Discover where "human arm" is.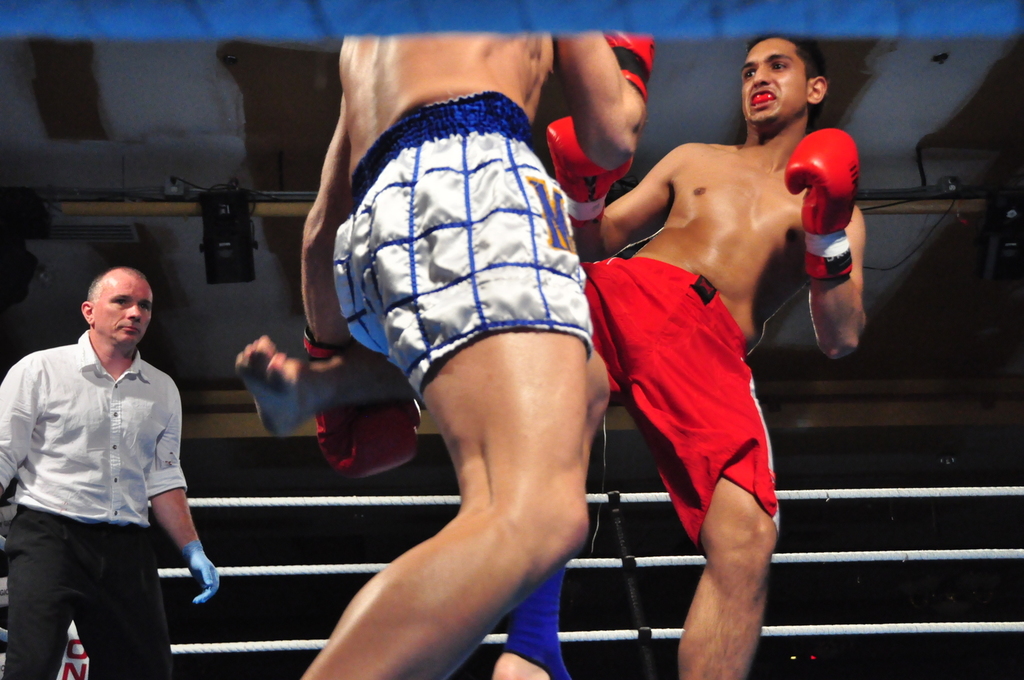
Discovered at detection(543, 37, 679, 191).
